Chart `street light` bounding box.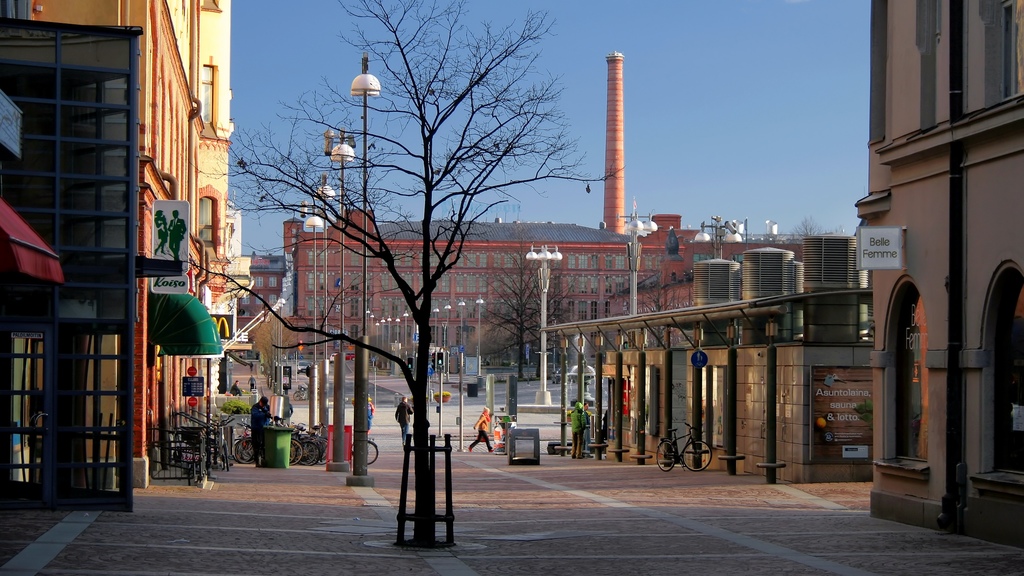
Charted: x1=350, y1=56, x2=383, y2=336.
